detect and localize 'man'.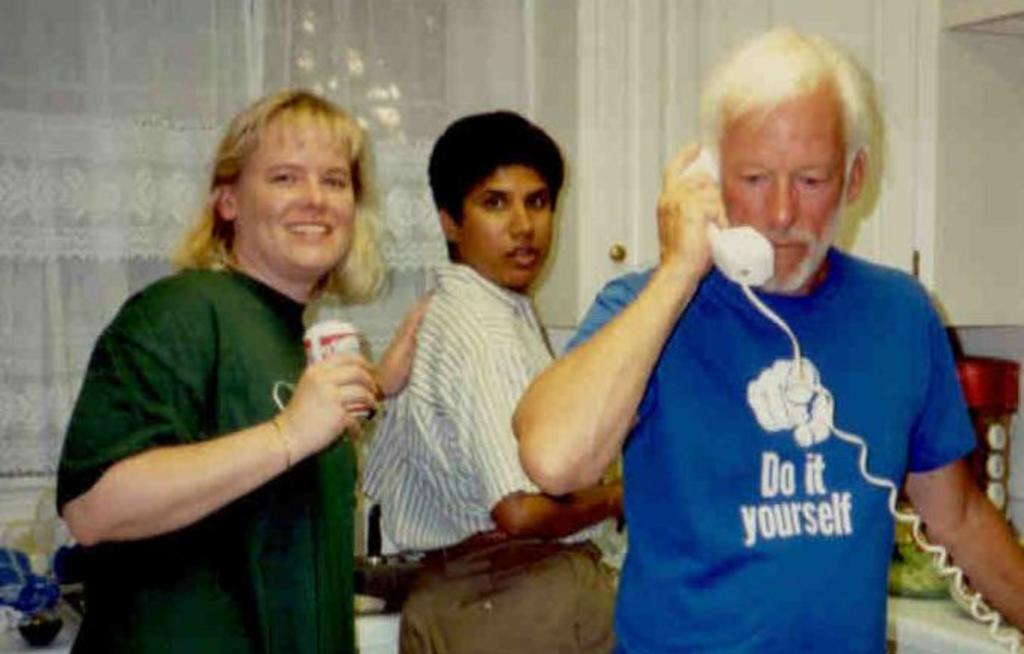
Localized at left=365, top=106, right=619, bottom=652.
